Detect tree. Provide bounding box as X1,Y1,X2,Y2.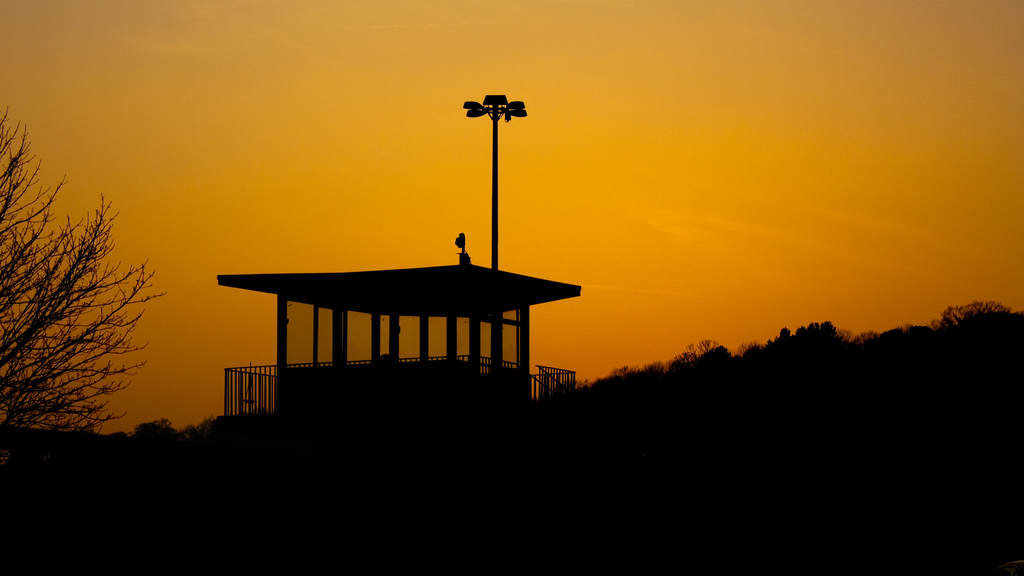
0,143,182,470.
